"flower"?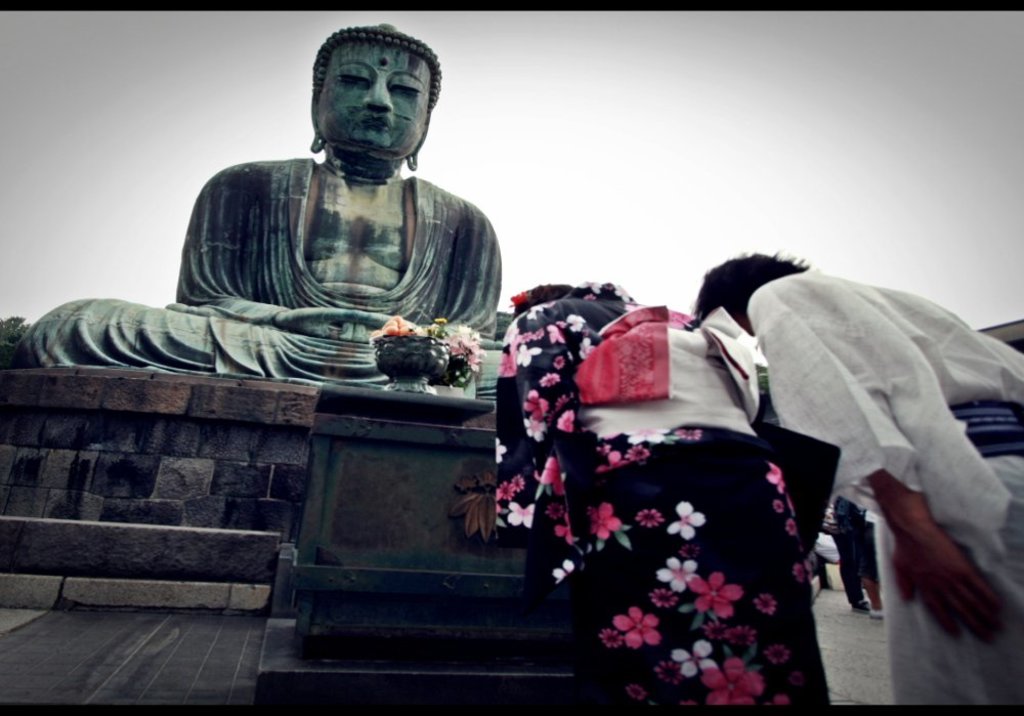
pyautogui.locateOnScreen(518, 343, 543, 368)
